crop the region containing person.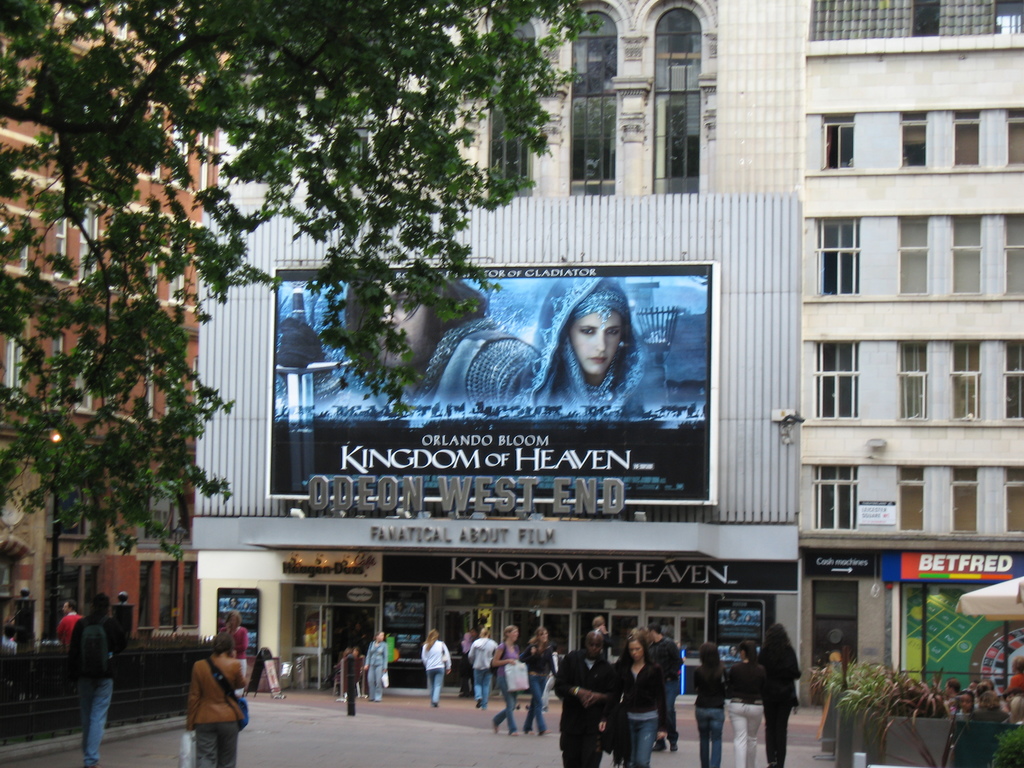
Crop region: region(181, 629, 248, 767).
